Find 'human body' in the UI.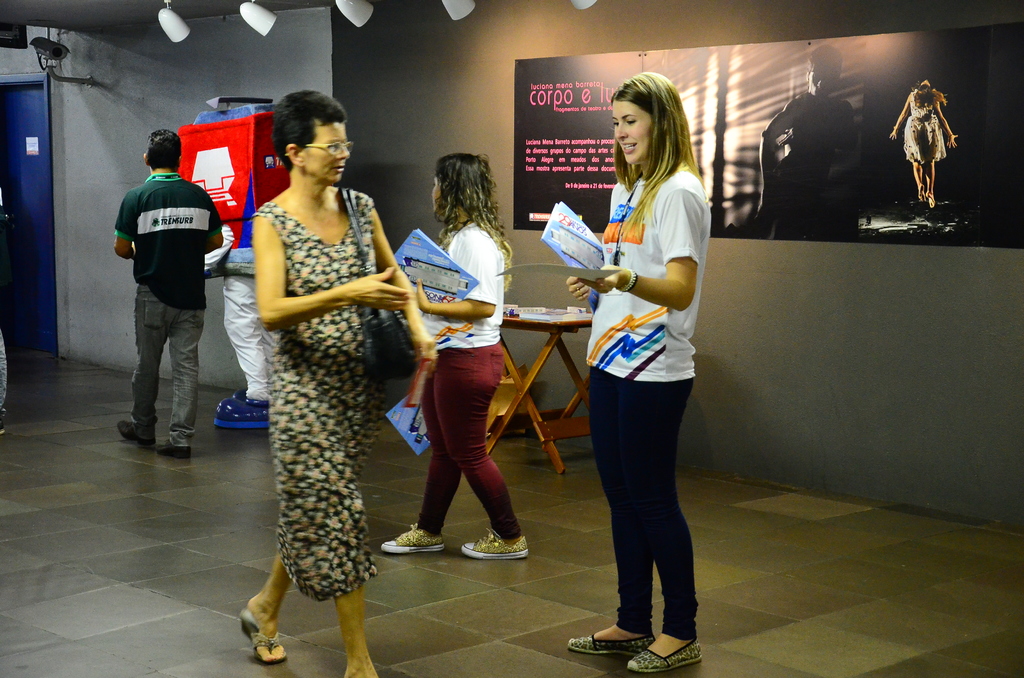
UI element at BBox(379, 154, 530, 560).
